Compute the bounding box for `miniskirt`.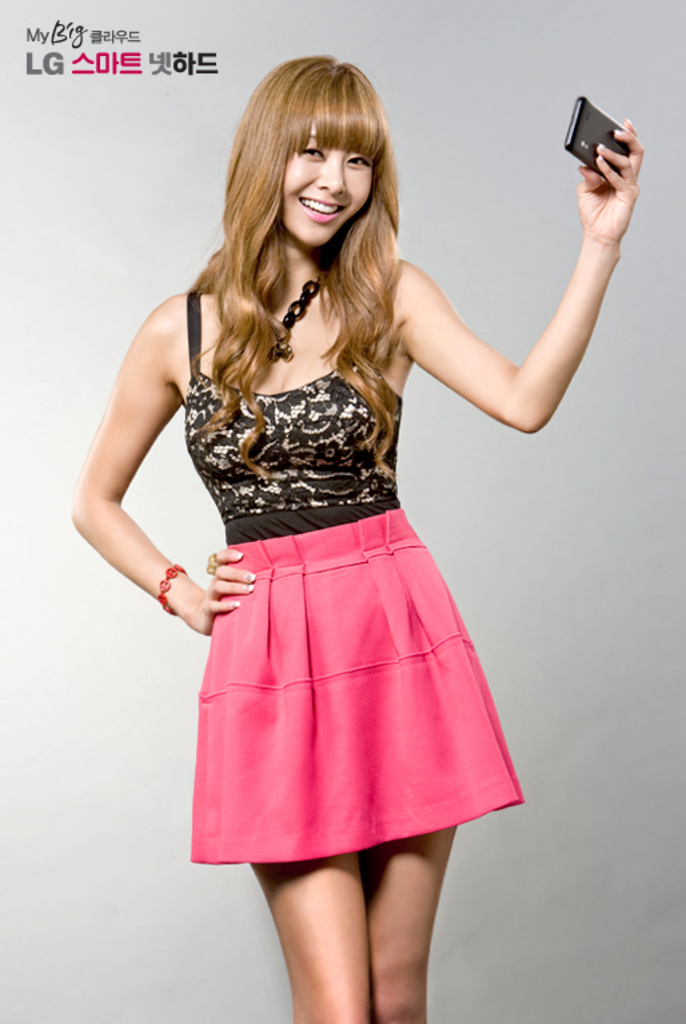
<box>191,505,523,860</box>.
